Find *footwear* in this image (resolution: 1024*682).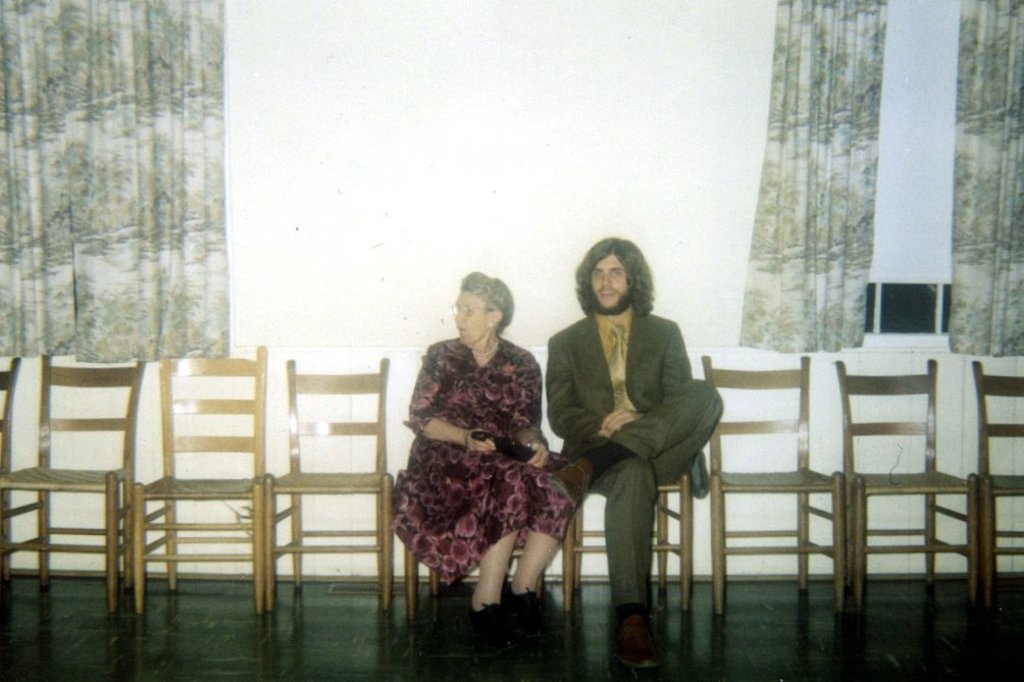
detection(614, 615, 665, 669).
